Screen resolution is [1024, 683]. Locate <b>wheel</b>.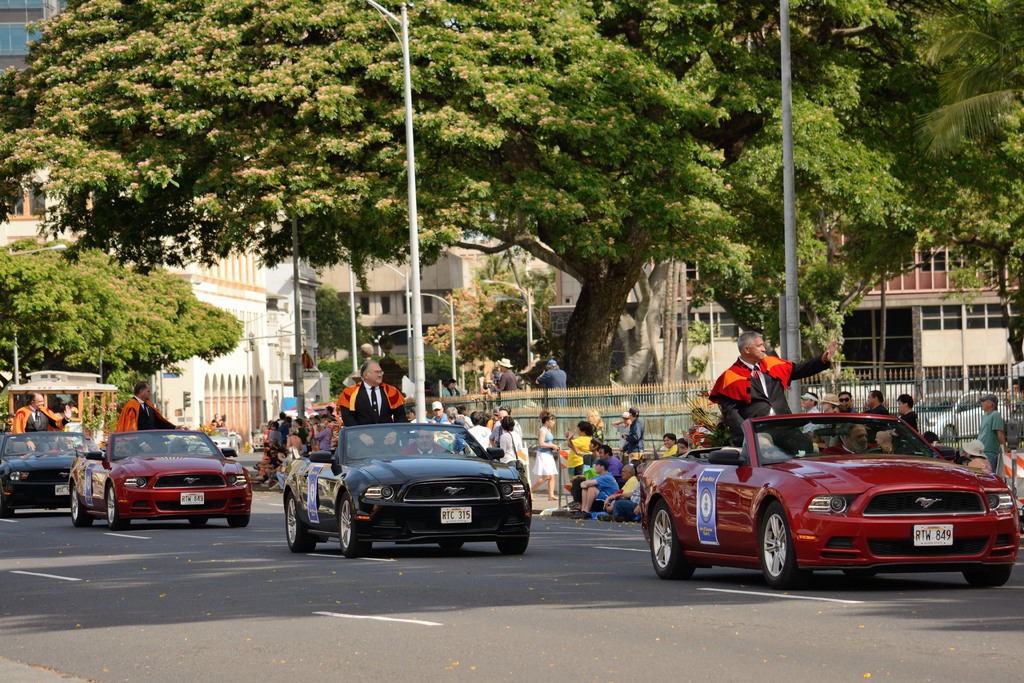
[x1=285, y1=494, x2=315, y2=553].
